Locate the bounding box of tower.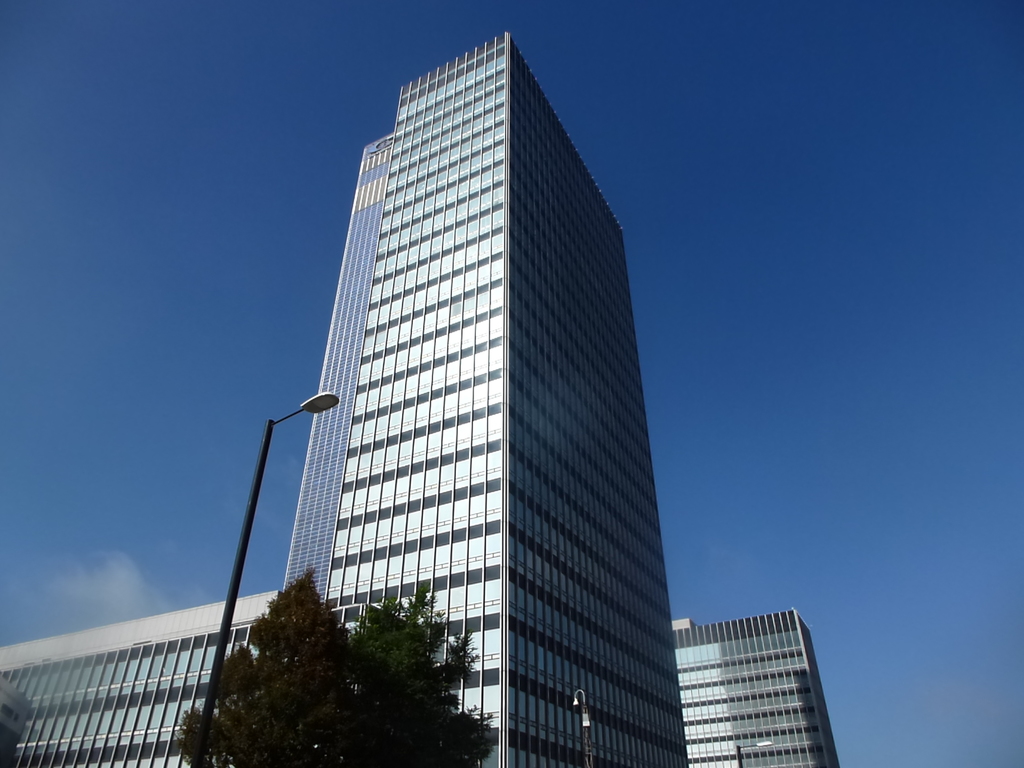
Bounding box: region(225, 61, 707, 694).
